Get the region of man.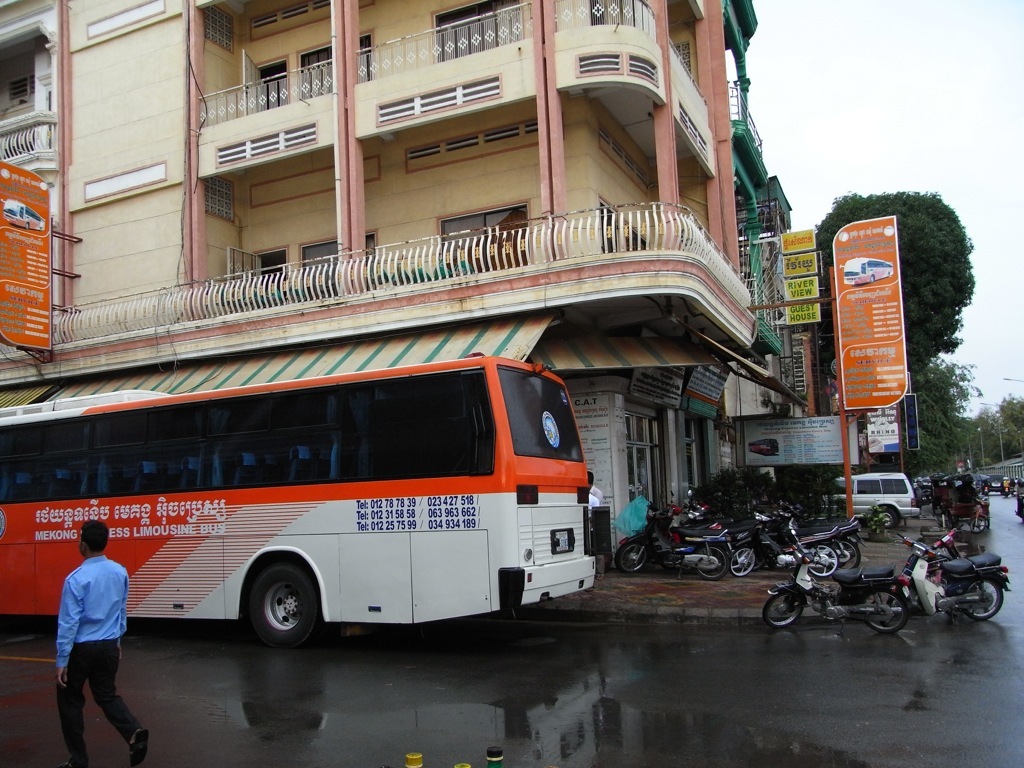
bbox=[586, 472, 602, 499].
